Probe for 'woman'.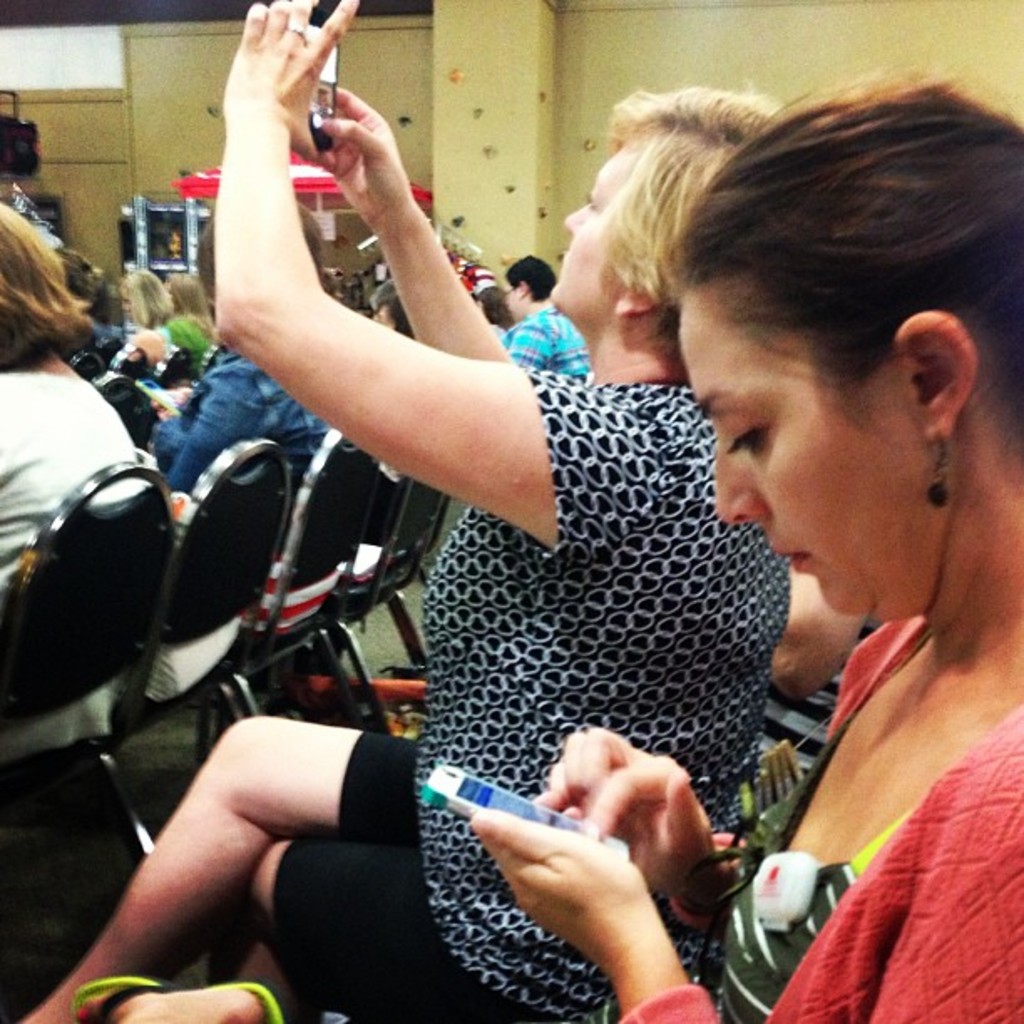
Probe result: region(504, 253, 592, 375).
